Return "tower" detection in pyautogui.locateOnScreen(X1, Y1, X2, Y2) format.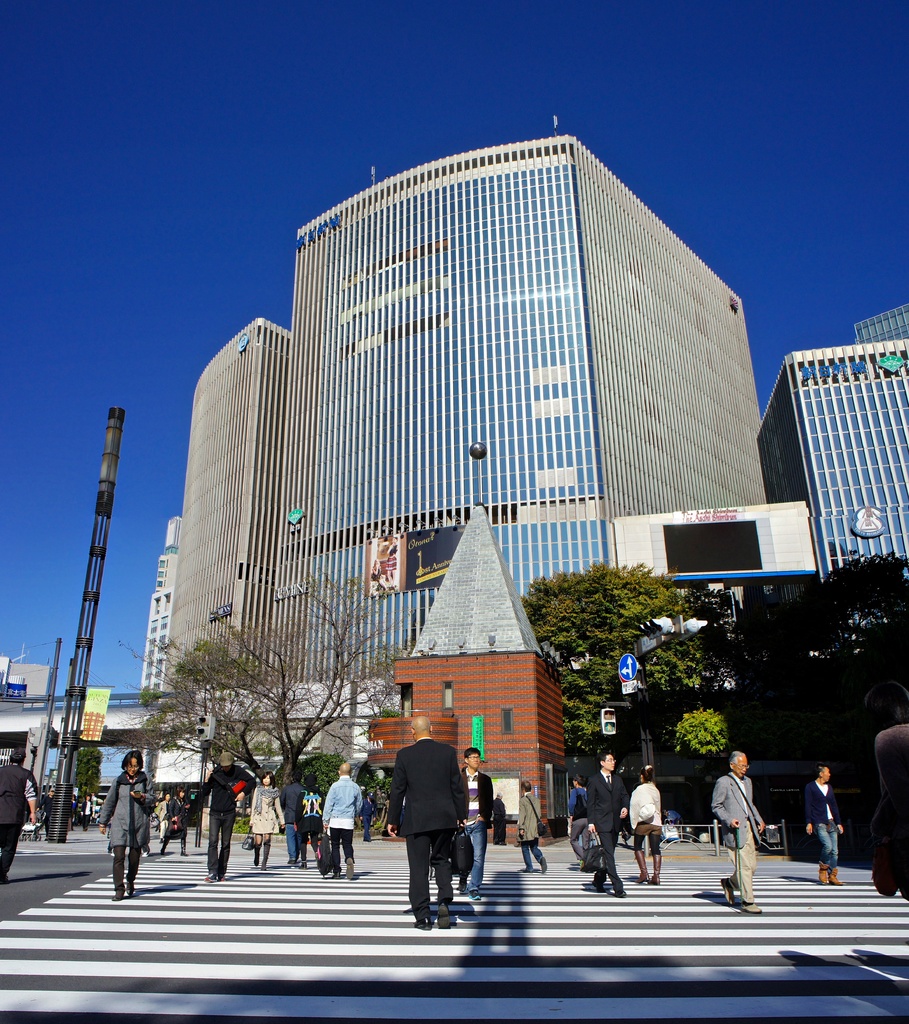
pyautogui.locateOnScreen(225, 115, 782, 684).
